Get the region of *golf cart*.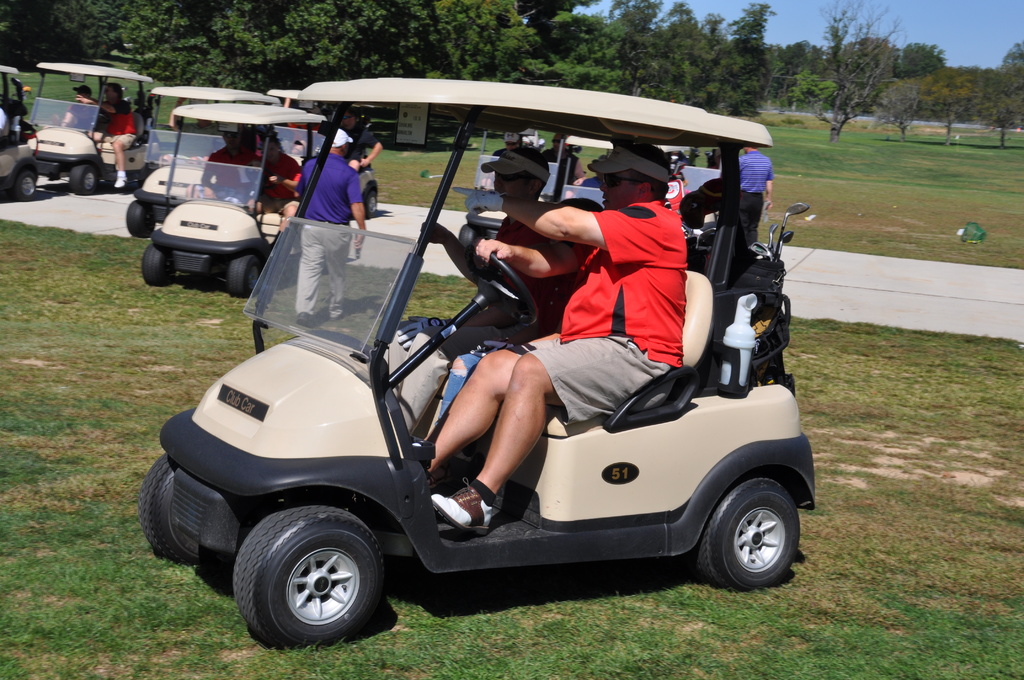
(x1=26, y1=61, x2=163, y2=193).
